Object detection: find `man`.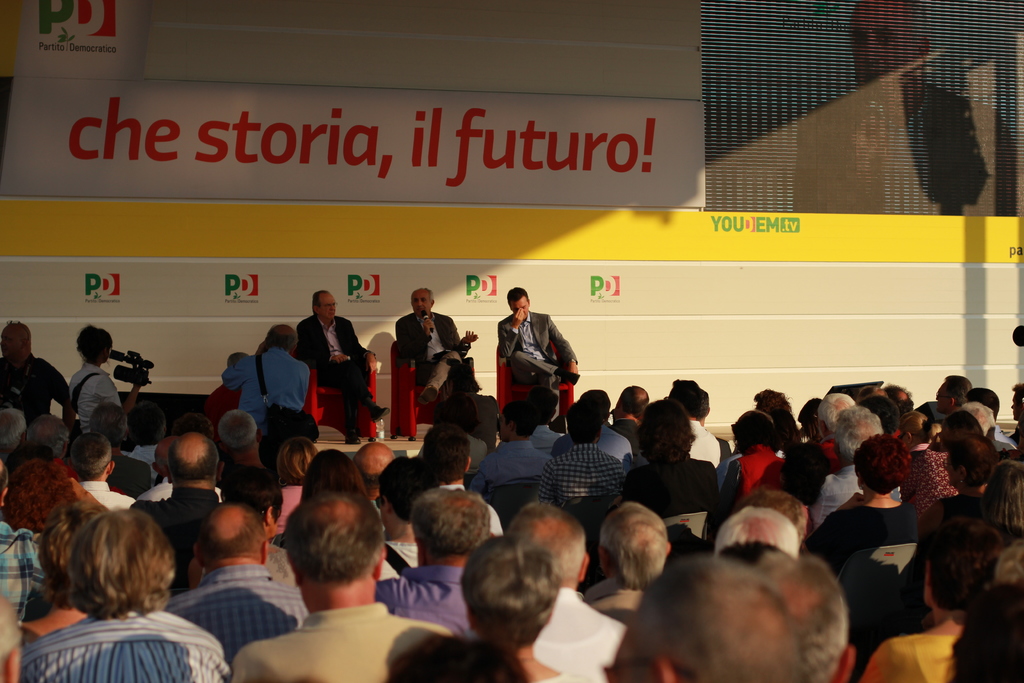
BBox(609, 379, 655, 434).
